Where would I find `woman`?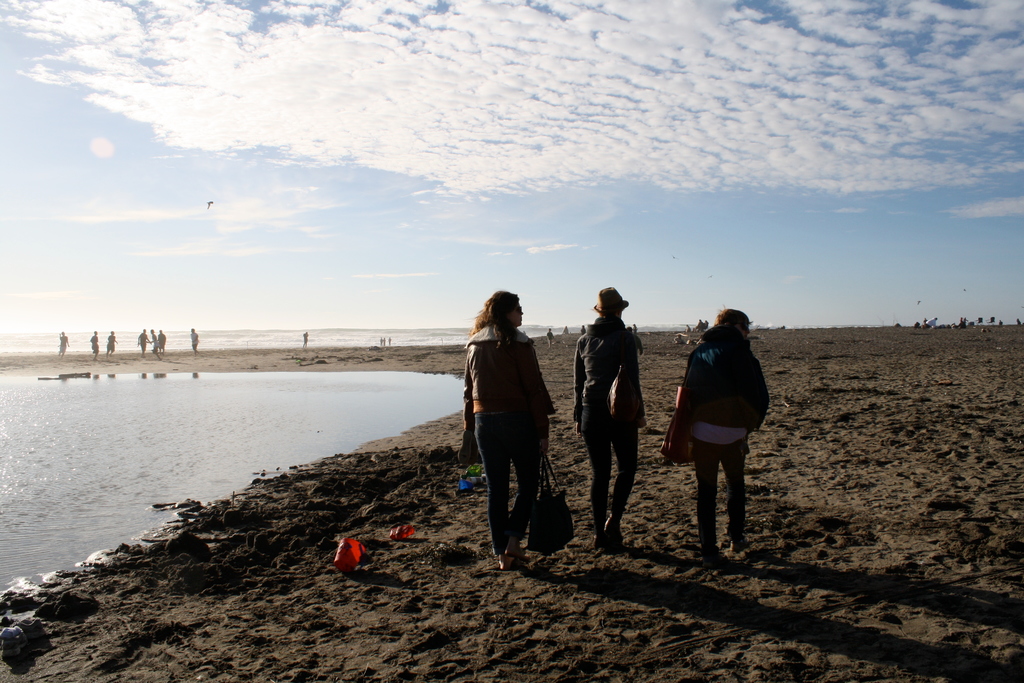
At 462, 286, 557, 575.
